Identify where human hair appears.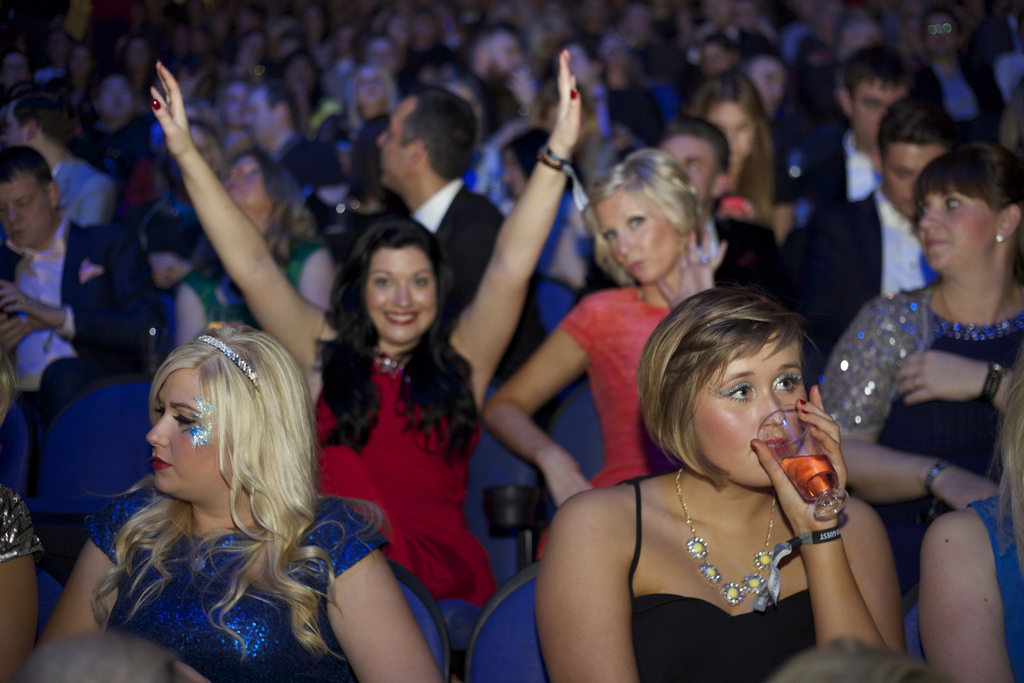
Appears at <box>11,92,68,152</box>.
